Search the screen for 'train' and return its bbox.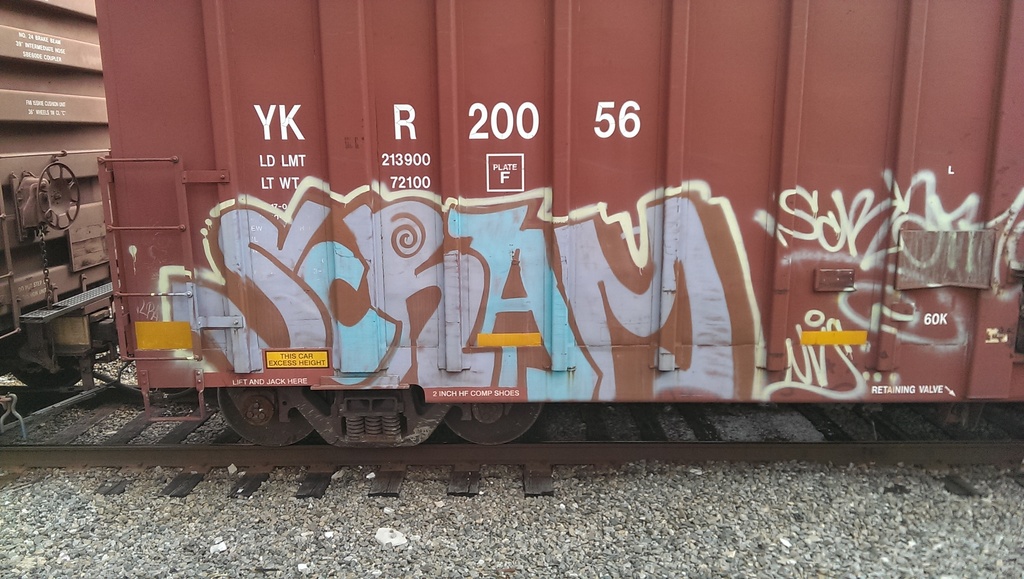
Found: left=0, top=0, right=1023, bottom=458.
